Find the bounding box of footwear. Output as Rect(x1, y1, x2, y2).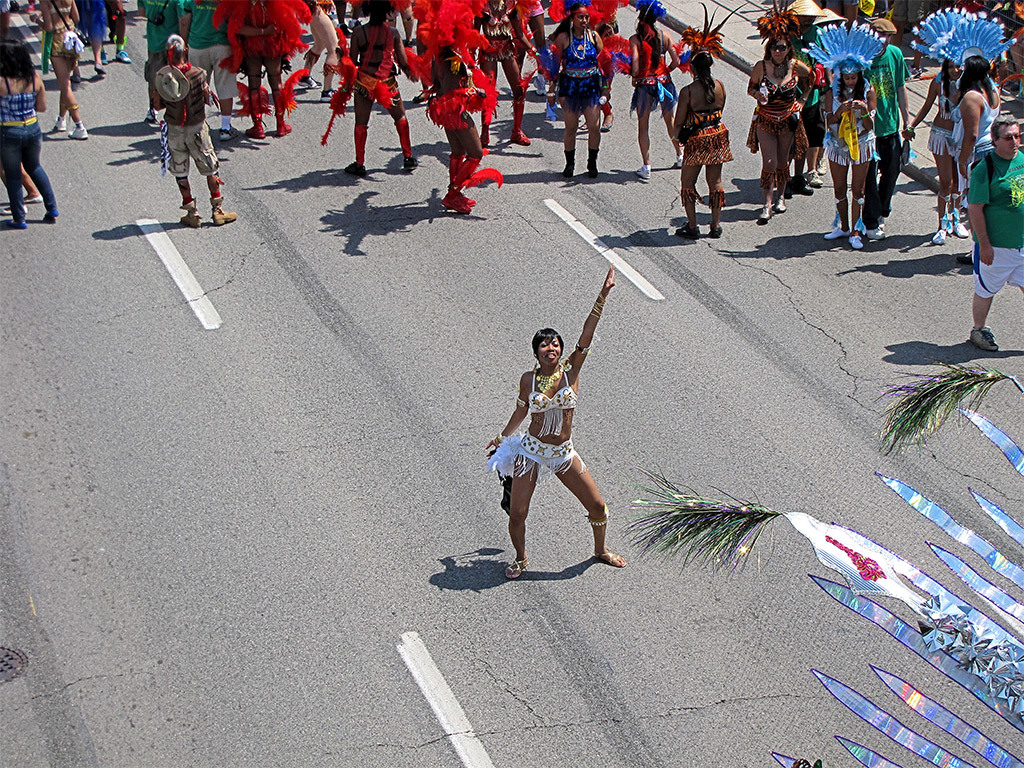
Rect(807, 169, 824, 187).
